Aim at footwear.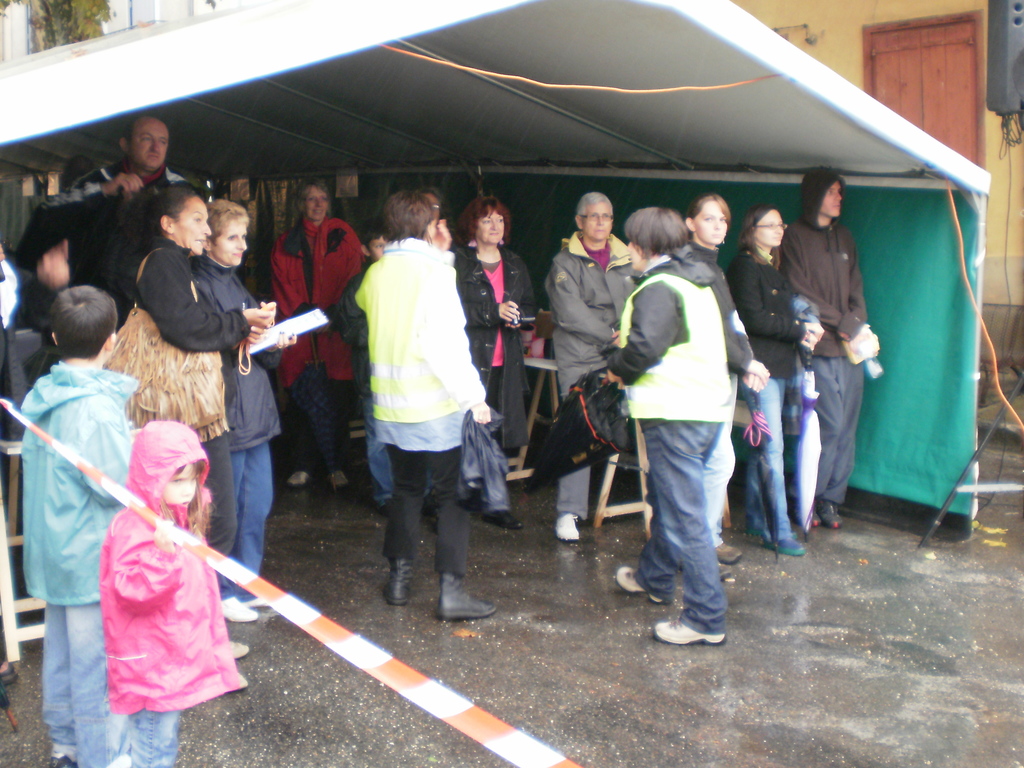
Aimed at (765, 536, 806, 554).
